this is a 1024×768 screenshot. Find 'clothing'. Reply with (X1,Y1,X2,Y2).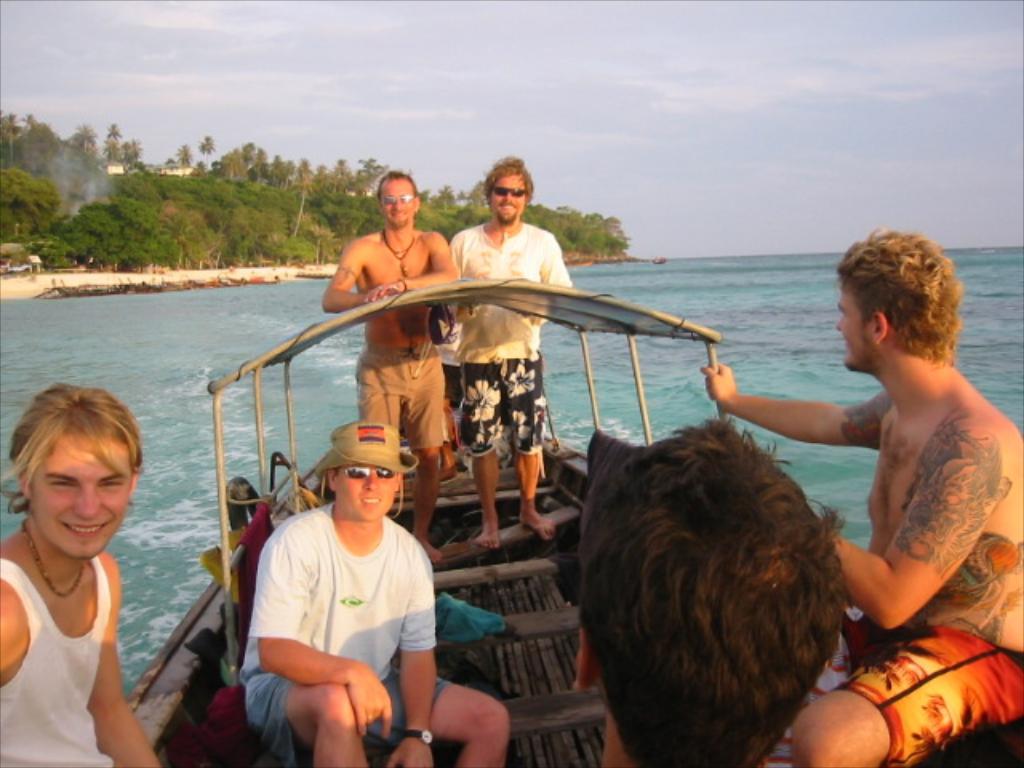
(234,480,445,731).
